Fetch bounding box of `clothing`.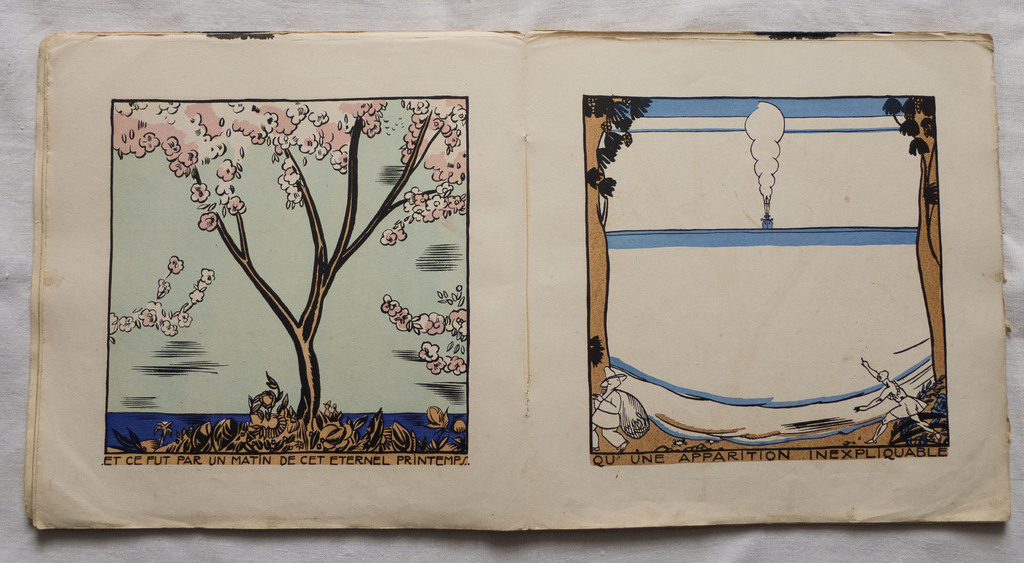
Bbox: 591 391 625 448.
